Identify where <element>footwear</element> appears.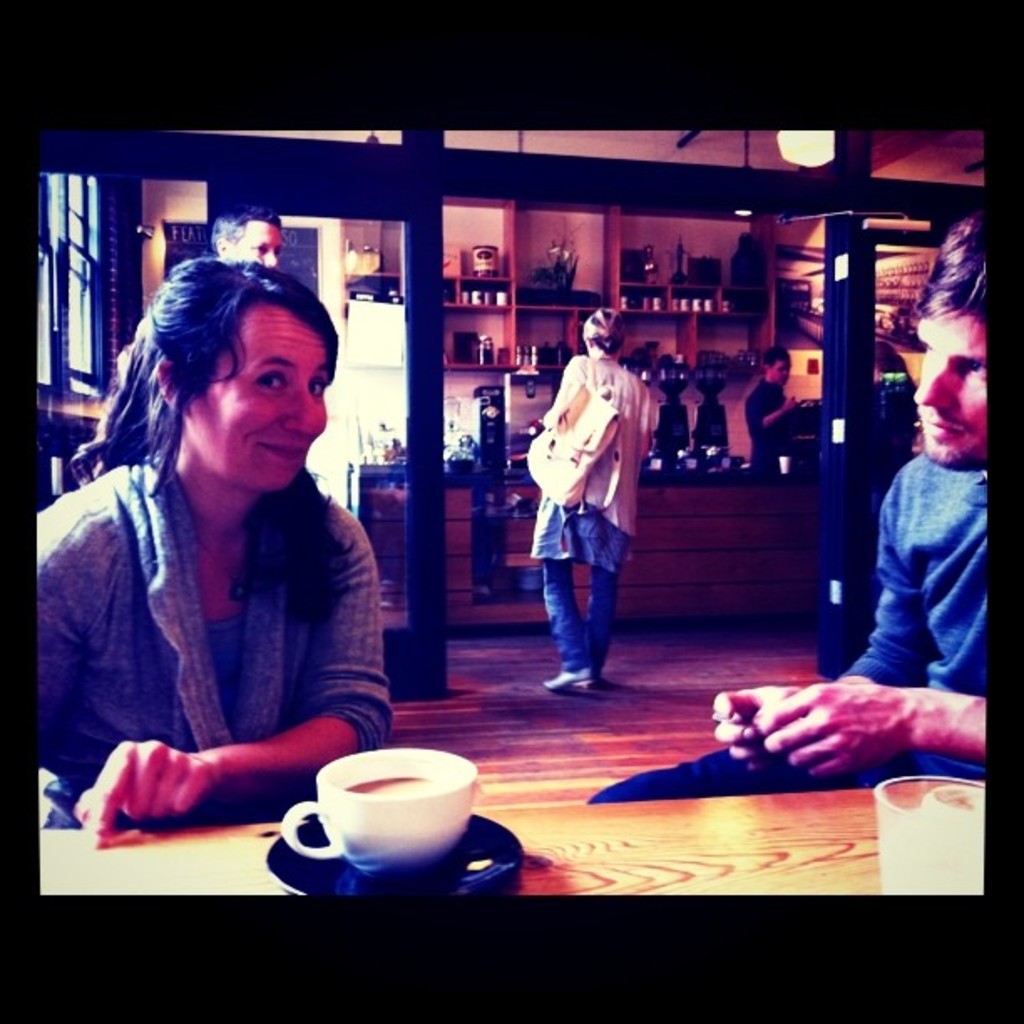
Appears at <bbox>539, 661, 594, 693</bbox>.
